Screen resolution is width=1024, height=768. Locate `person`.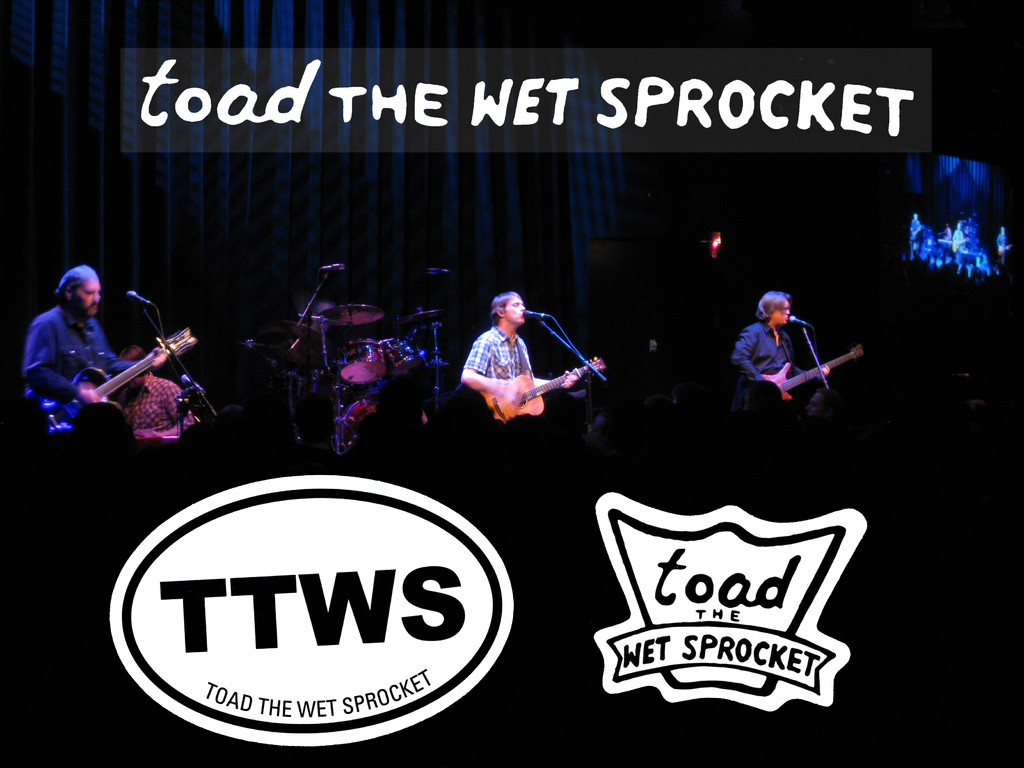
Rect(28, 264, 170, 441).
